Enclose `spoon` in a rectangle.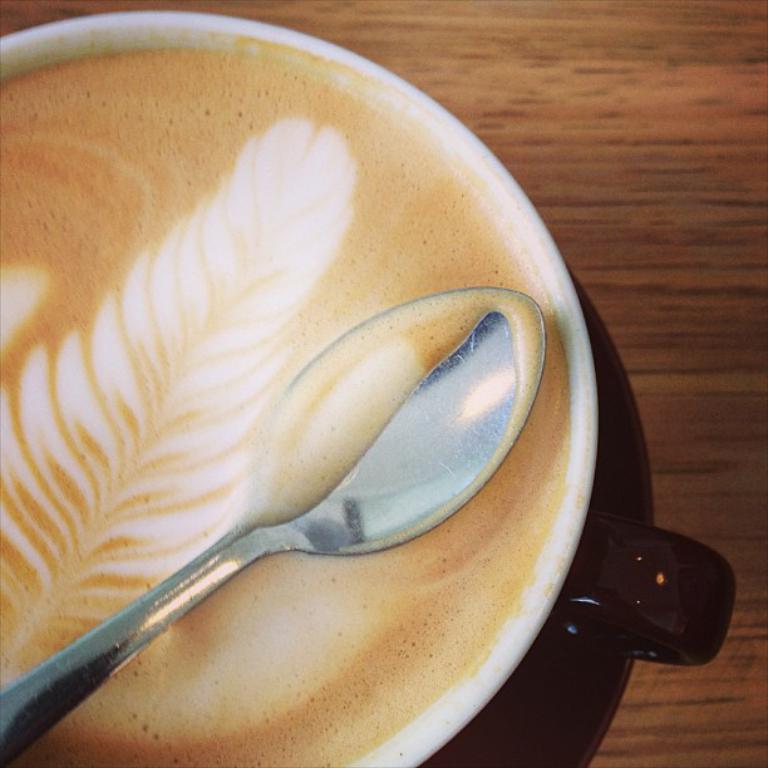
(0,285,548,767).
